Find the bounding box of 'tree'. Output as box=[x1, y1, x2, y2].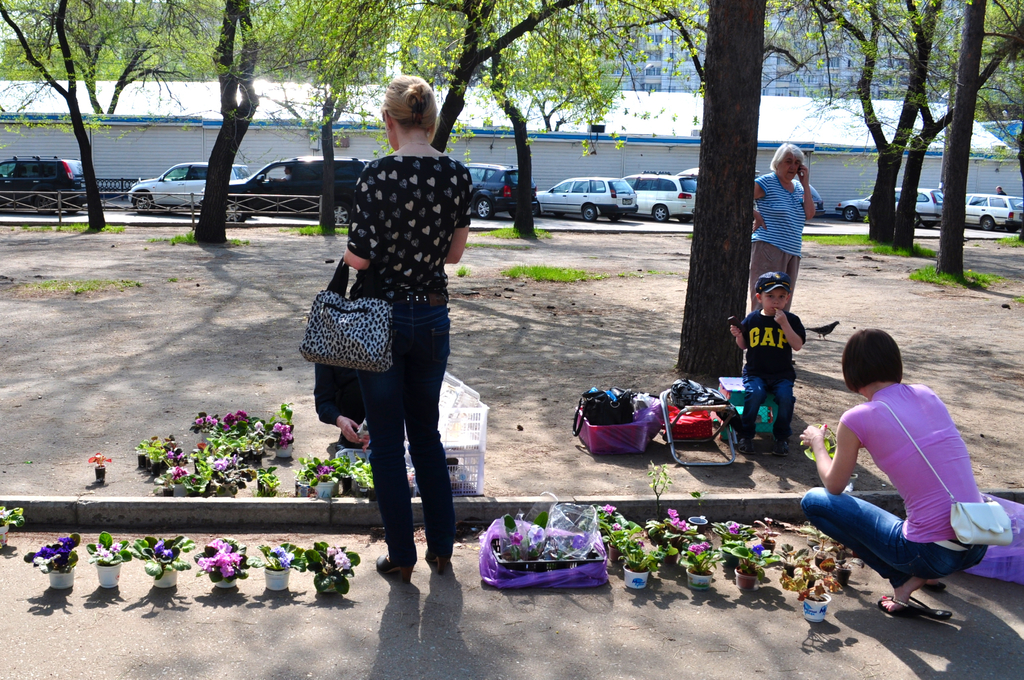
box=[0, 0, 115, 230].
